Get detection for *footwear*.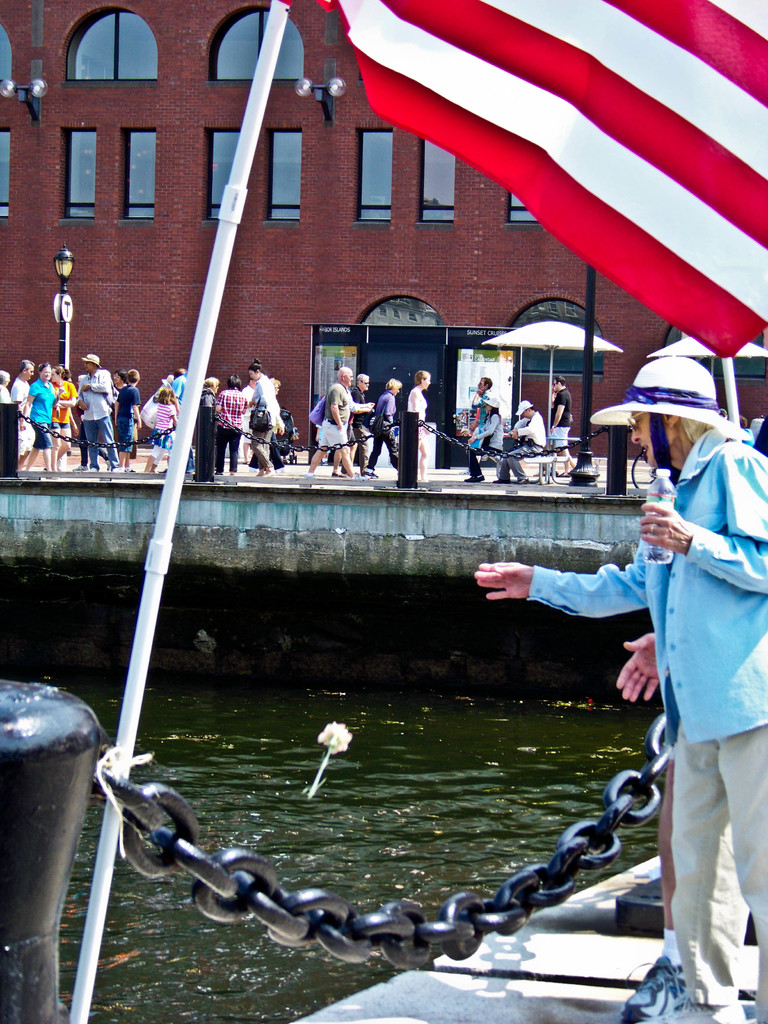
Detection: bbox(364, 470, 378, 479).
